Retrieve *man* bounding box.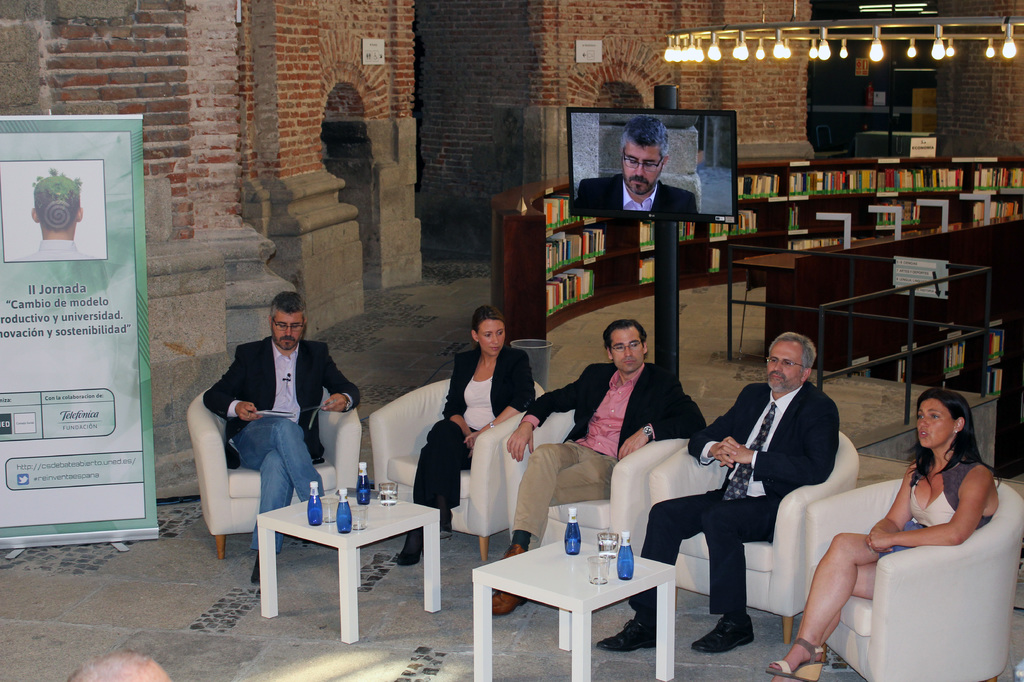
Bounding box: crop(575, 117, 695, 217).
